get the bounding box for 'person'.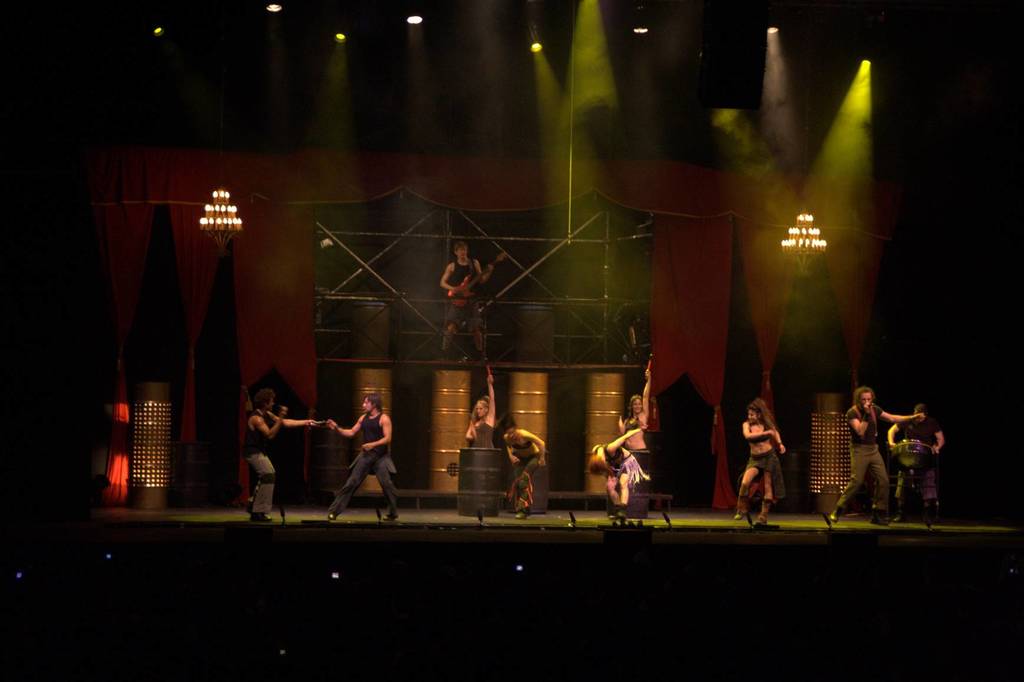
[left=327, top=389, right=403, bottom=526].
